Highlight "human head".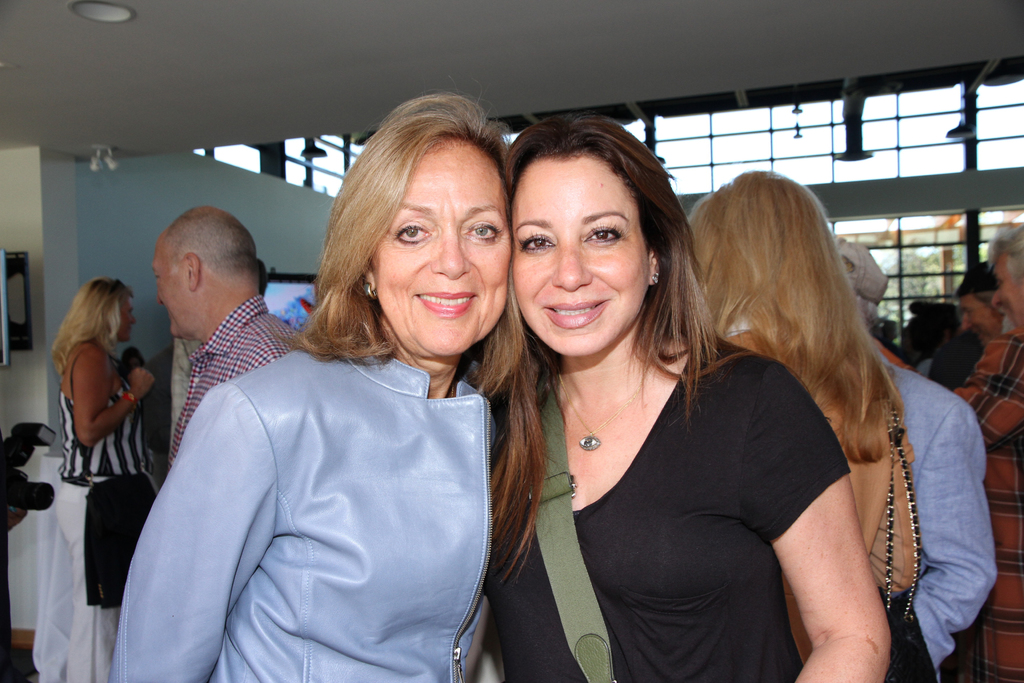
Highlighted region: {"x1": 148, "y1": 208, "x2": 251, "y2": 334}.
